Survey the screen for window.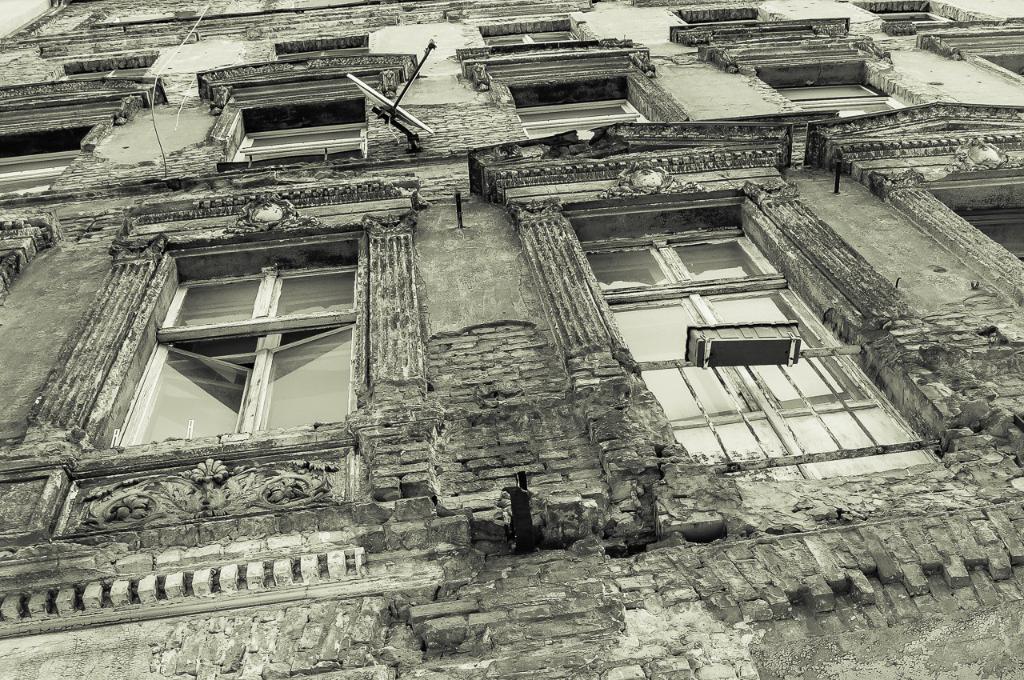
Survey found: pyautogui.locateOnScreen(579, 225, 926, 485).
